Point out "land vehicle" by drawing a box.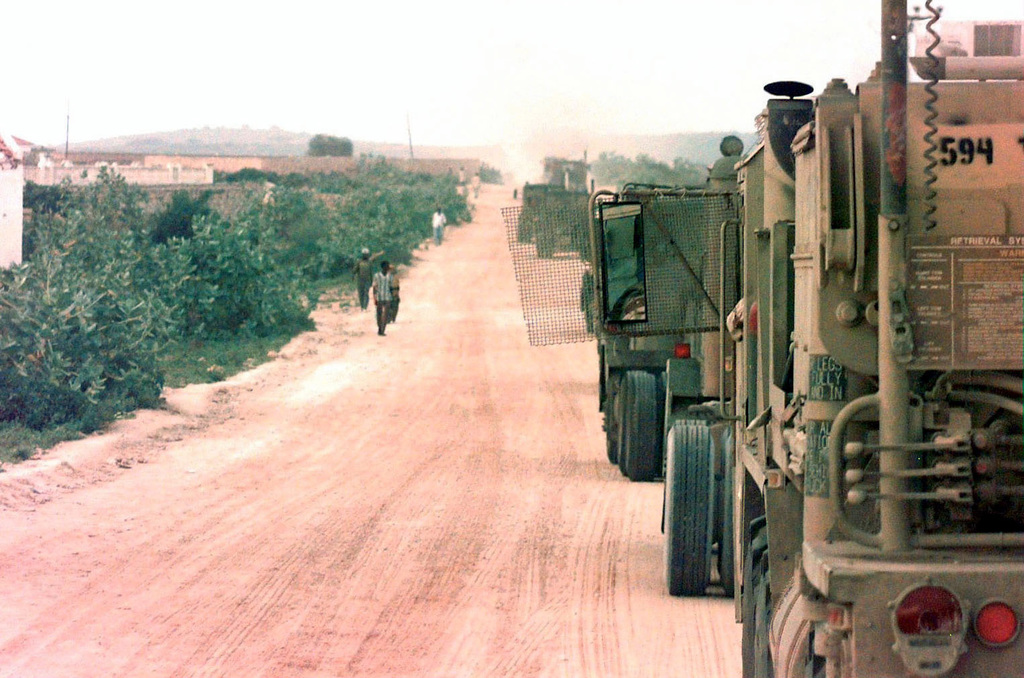
[x1=595, y1=0, x2=1023, y2=677].
